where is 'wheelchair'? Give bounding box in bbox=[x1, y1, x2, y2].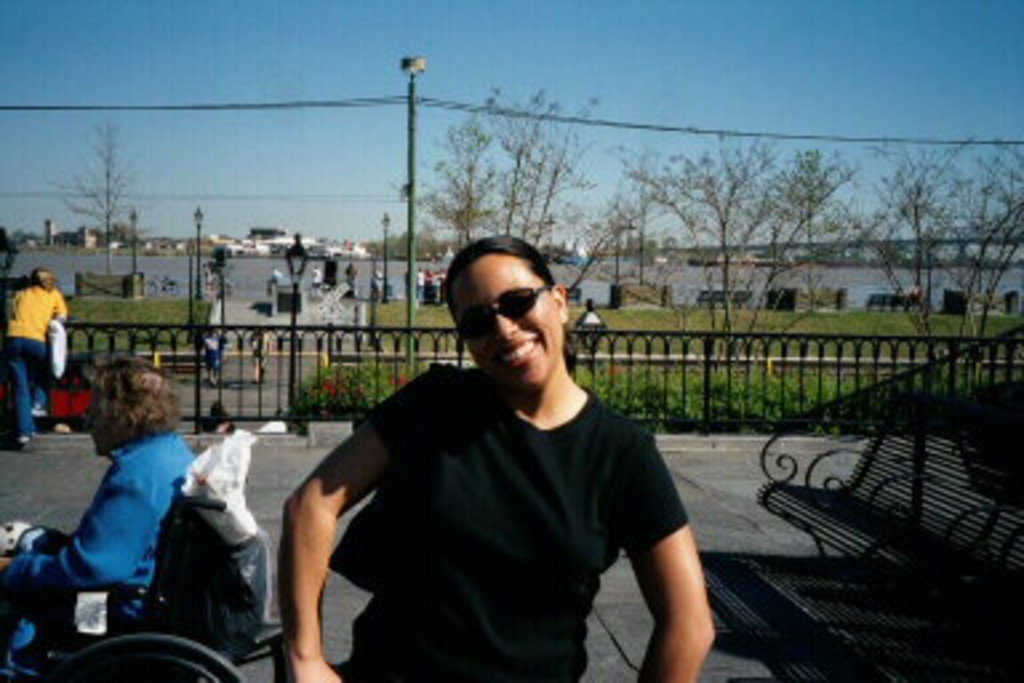
bbox=[11, 430, 216, 662].
